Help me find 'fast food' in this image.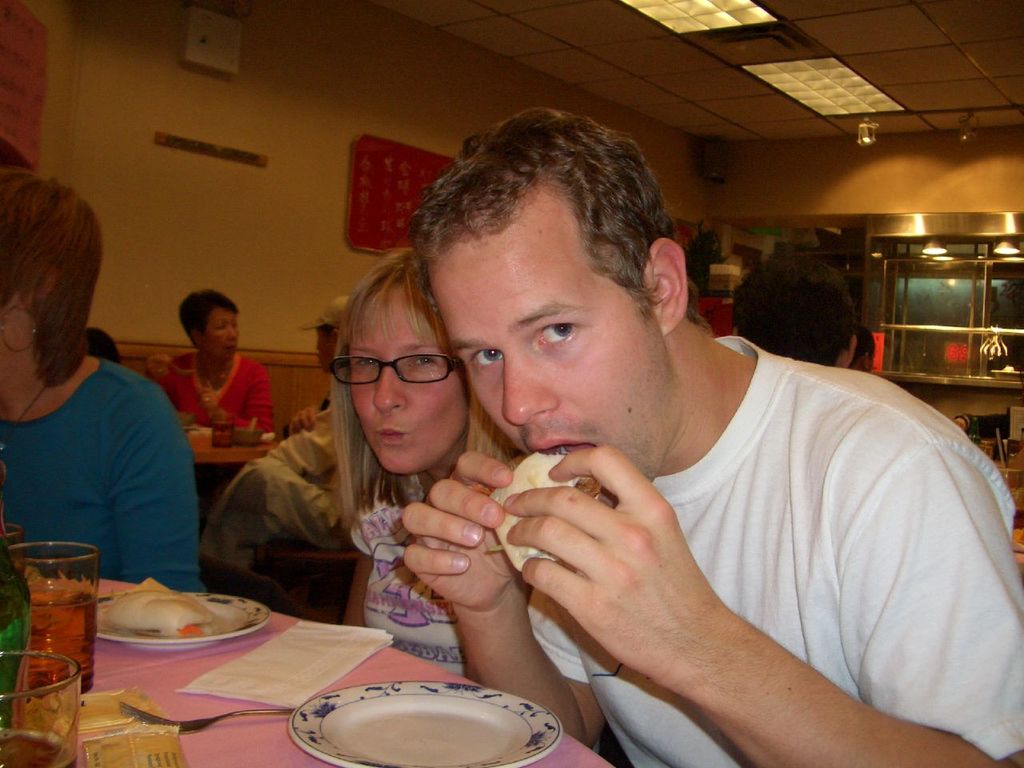
Found it: x1=481 y1=443 x2=619 y2=591.
